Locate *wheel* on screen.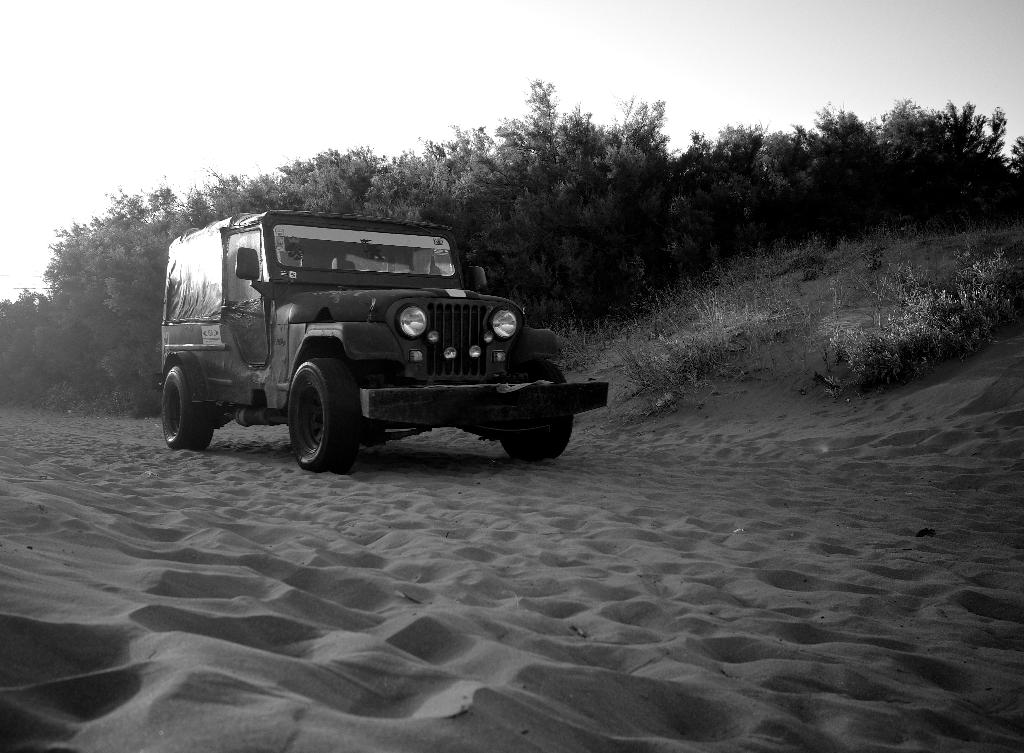
On screen at 501/360/573/461.
